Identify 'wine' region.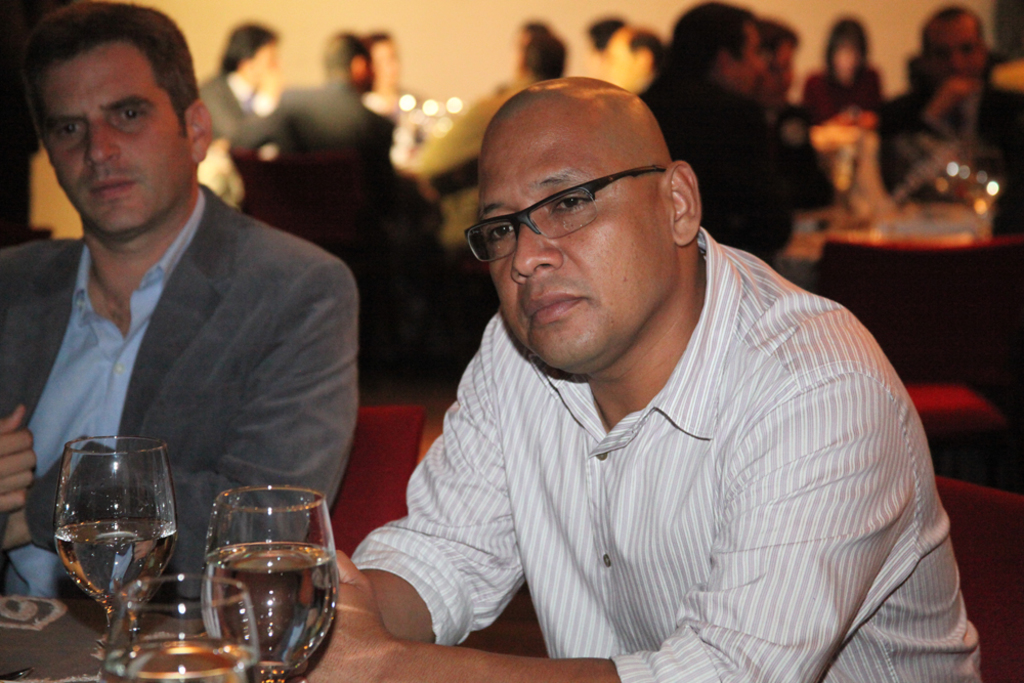
Region: bbox=[103, 637, 259, 682].
